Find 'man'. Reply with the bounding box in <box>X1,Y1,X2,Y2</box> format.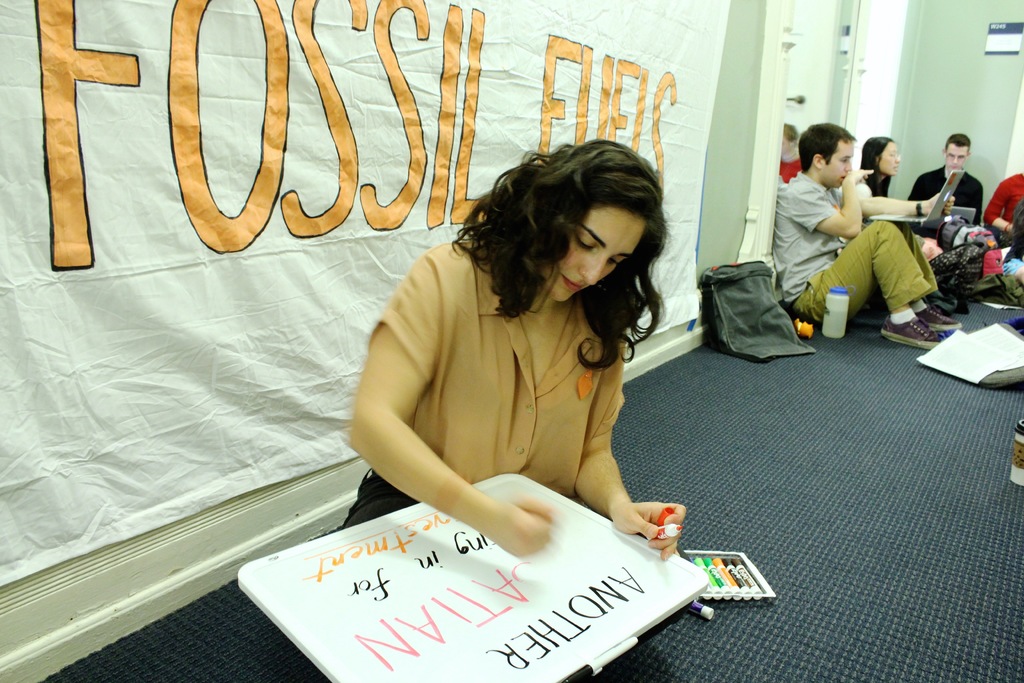
<box>908,133,984,227</box>.
